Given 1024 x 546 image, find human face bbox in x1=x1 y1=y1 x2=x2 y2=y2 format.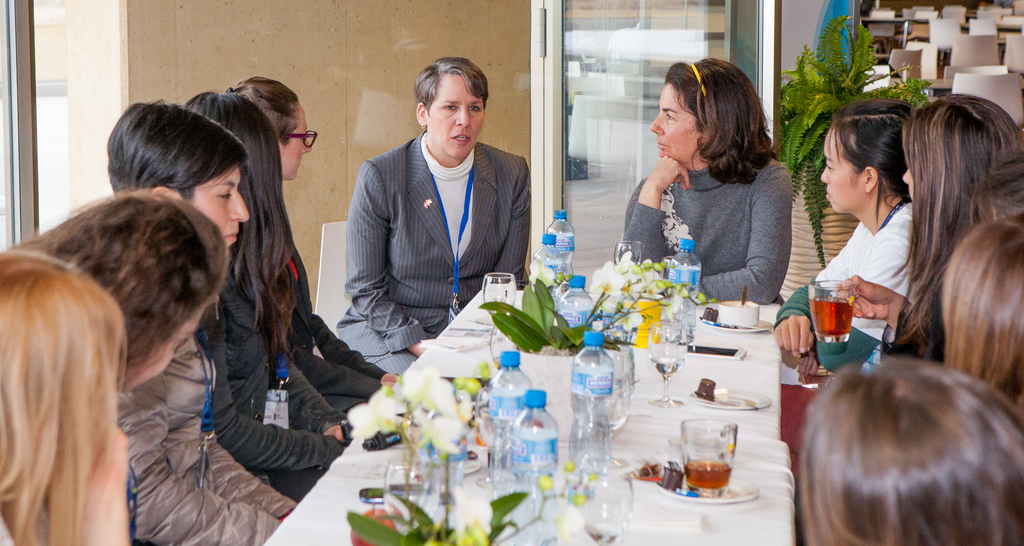
x1=427 y1=70 x2=483 y2=159.
